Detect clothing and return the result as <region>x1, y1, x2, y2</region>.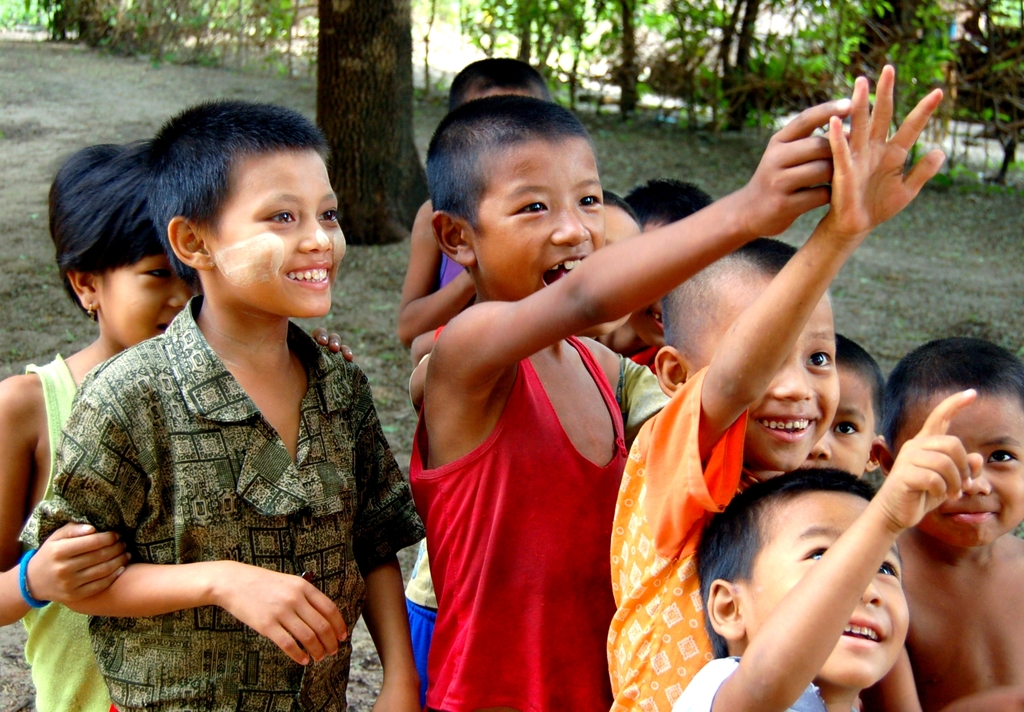
<region>10, 350, 123, 711</region>.
